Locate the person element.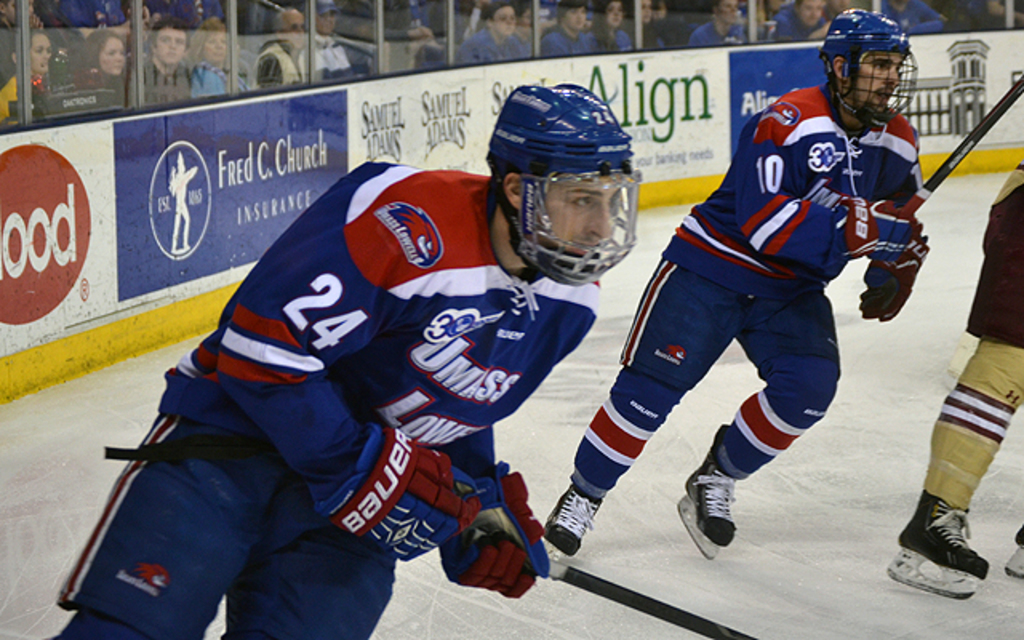
Element bbox: box=[128, 88, 613, 635].
